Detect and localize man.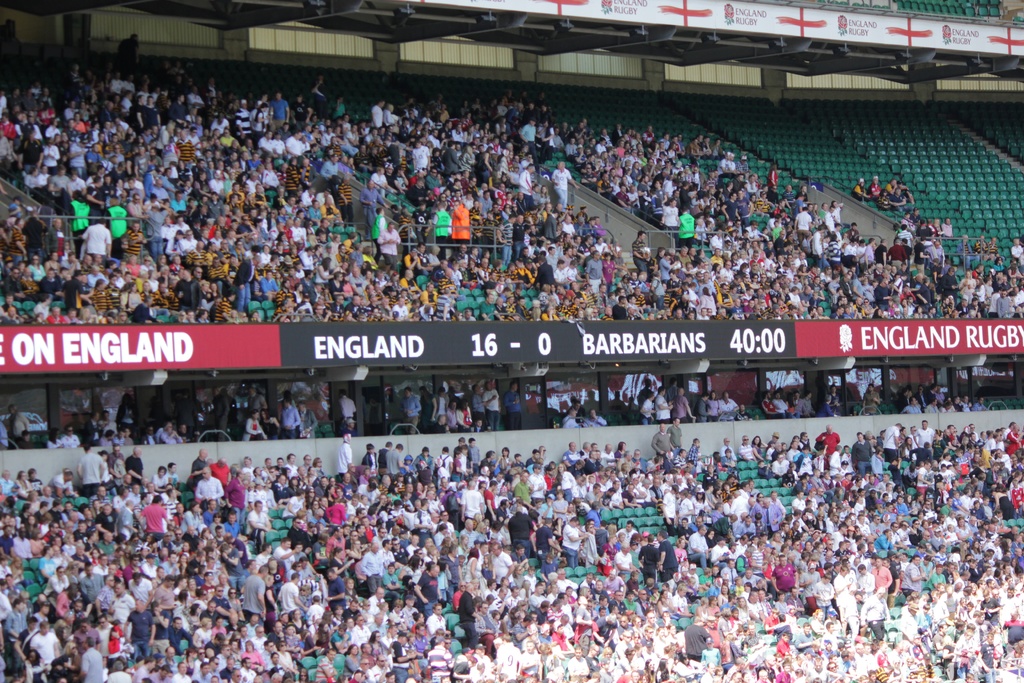
Localized at select_region(115, 31, 138, 83).
